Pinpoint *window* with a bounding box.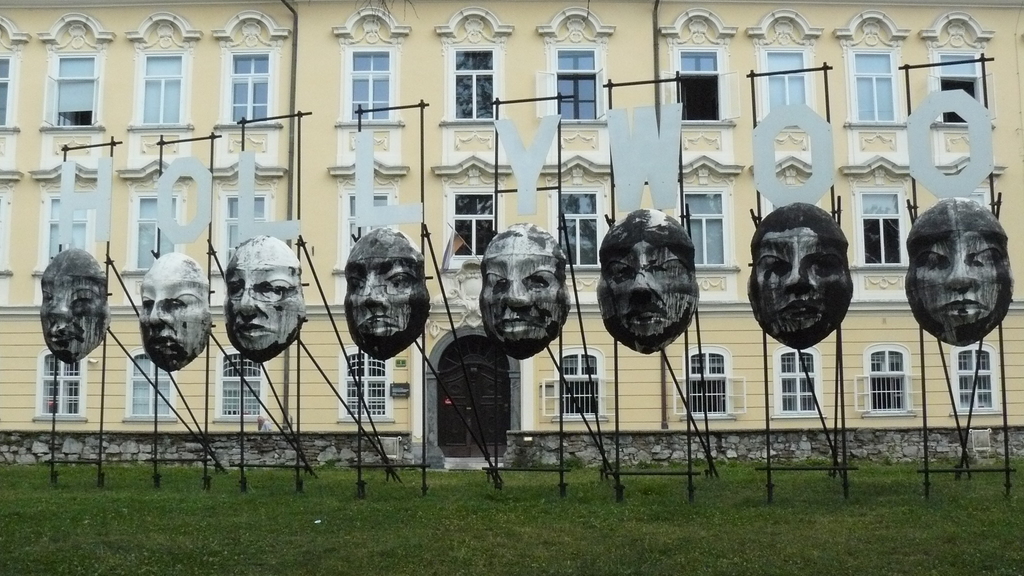
(852,51,900,123).
